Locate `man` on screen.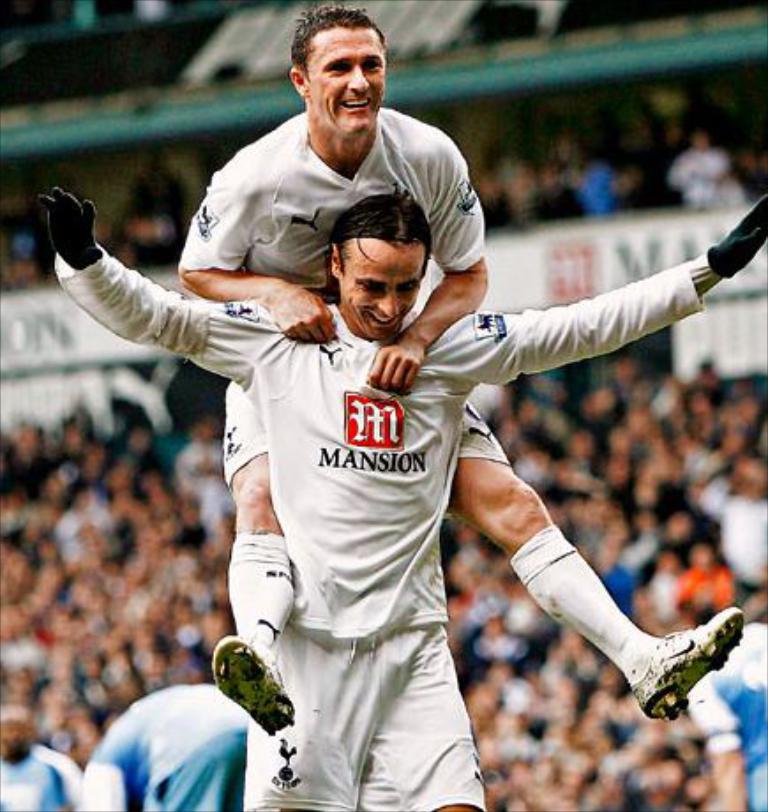
On screen at select_region(214, 0, 743, 743).
